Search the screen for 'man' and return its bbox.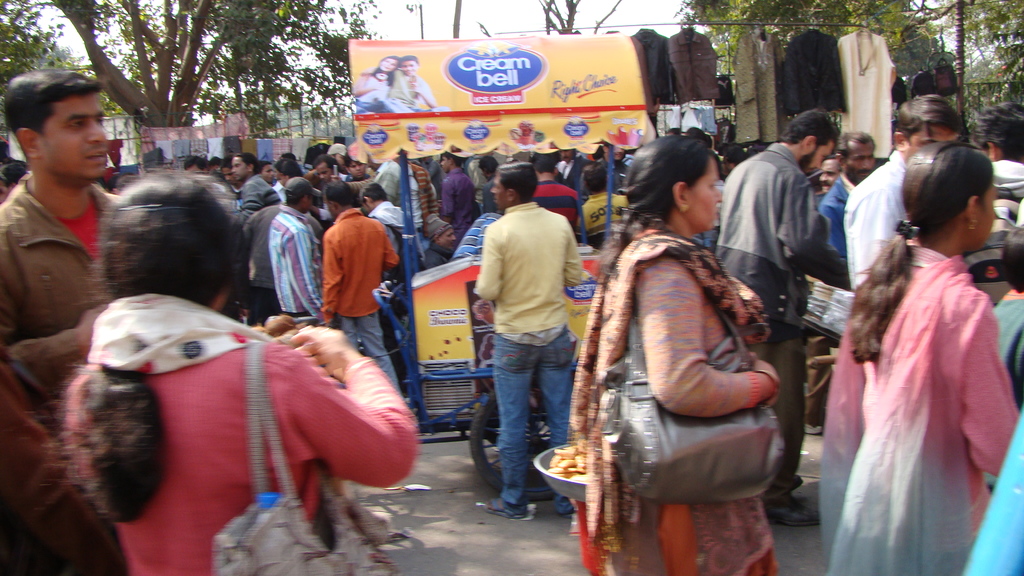
Found: 438, 153, 477, 247.
